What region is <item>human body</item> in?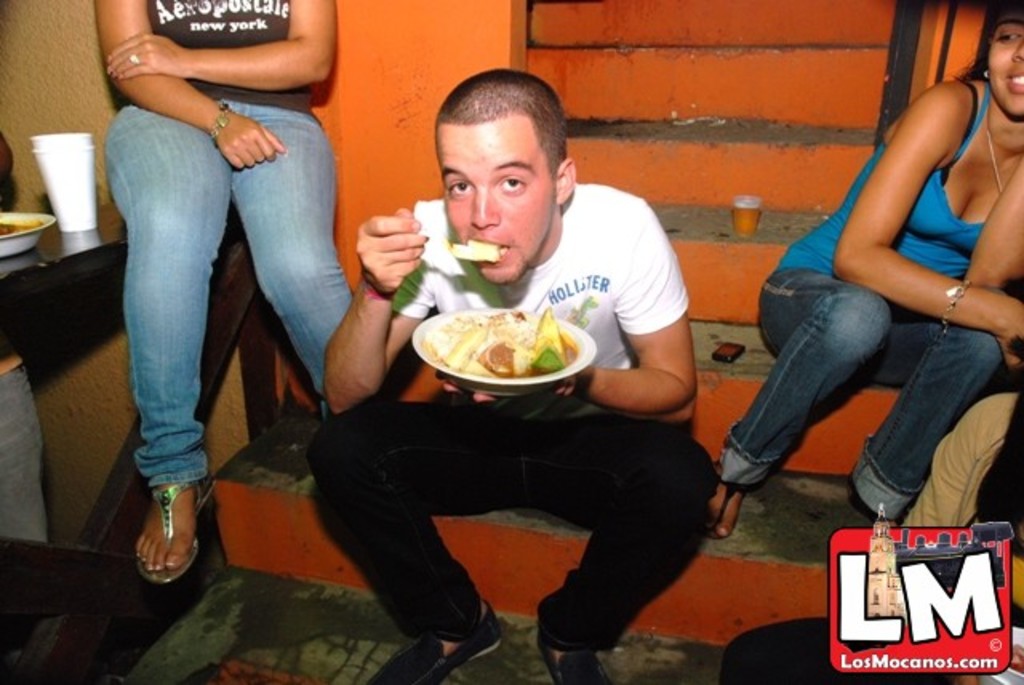
locate(309, 62, 718, 683).
